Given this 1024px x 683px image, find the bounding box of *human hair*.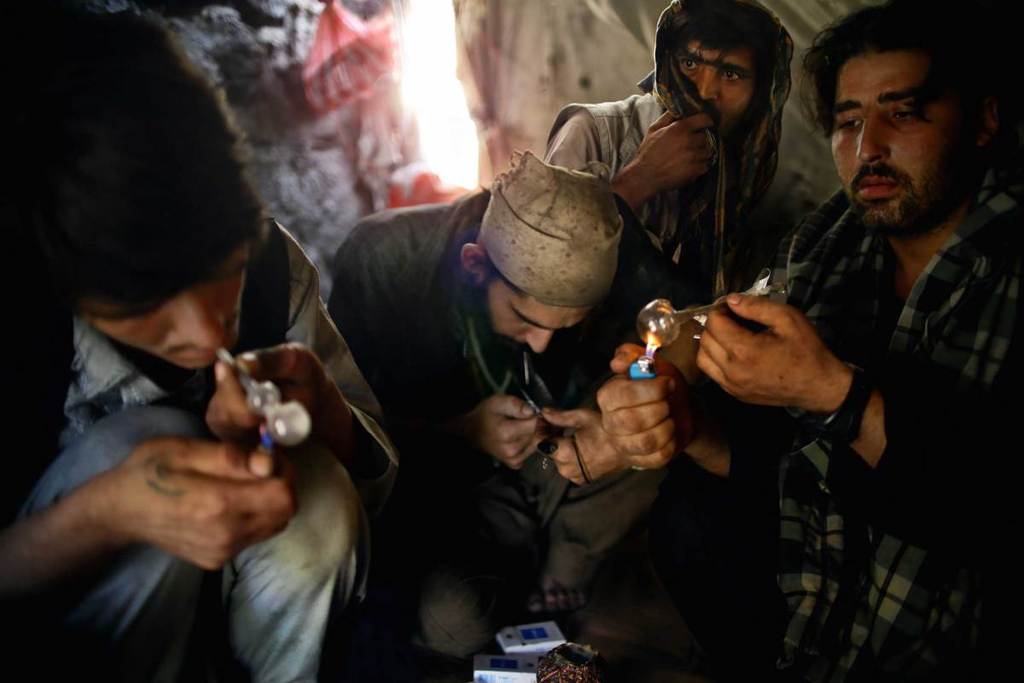
box(789, 0, 1023, 148).
